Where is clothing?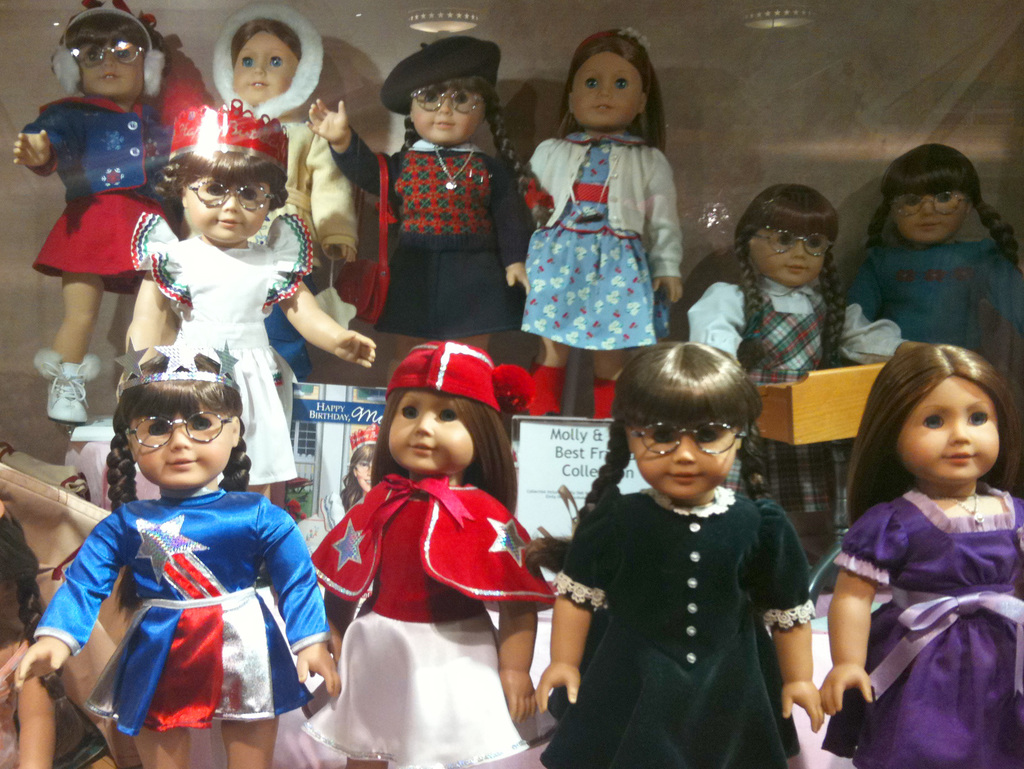
select_region(531, 134, 684, 358).
